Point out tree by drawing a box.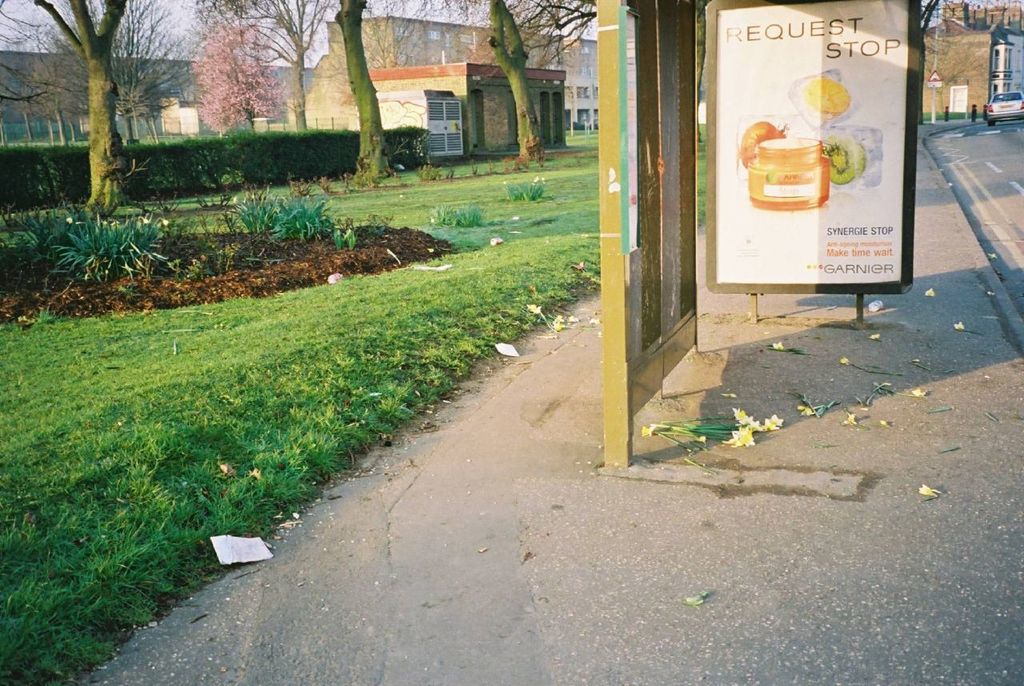
x1=448 y1=0 x2=576 y2=172.
